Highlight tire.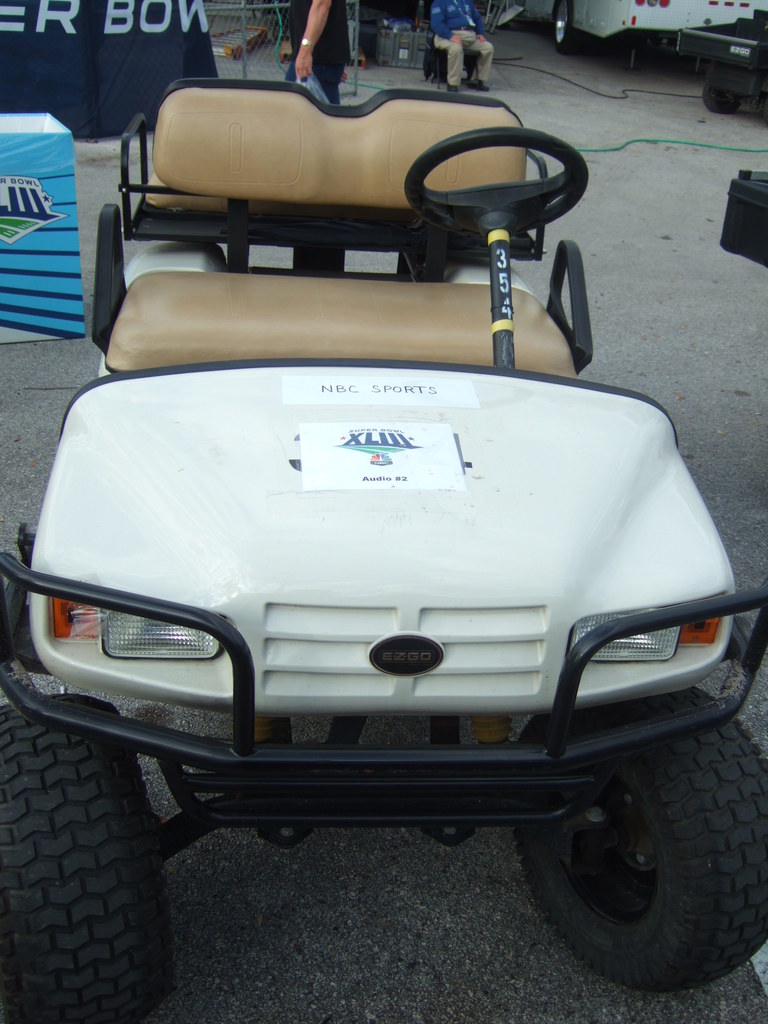
Highlighted region: x1=511, y1=686, x2=767, y2=991.
